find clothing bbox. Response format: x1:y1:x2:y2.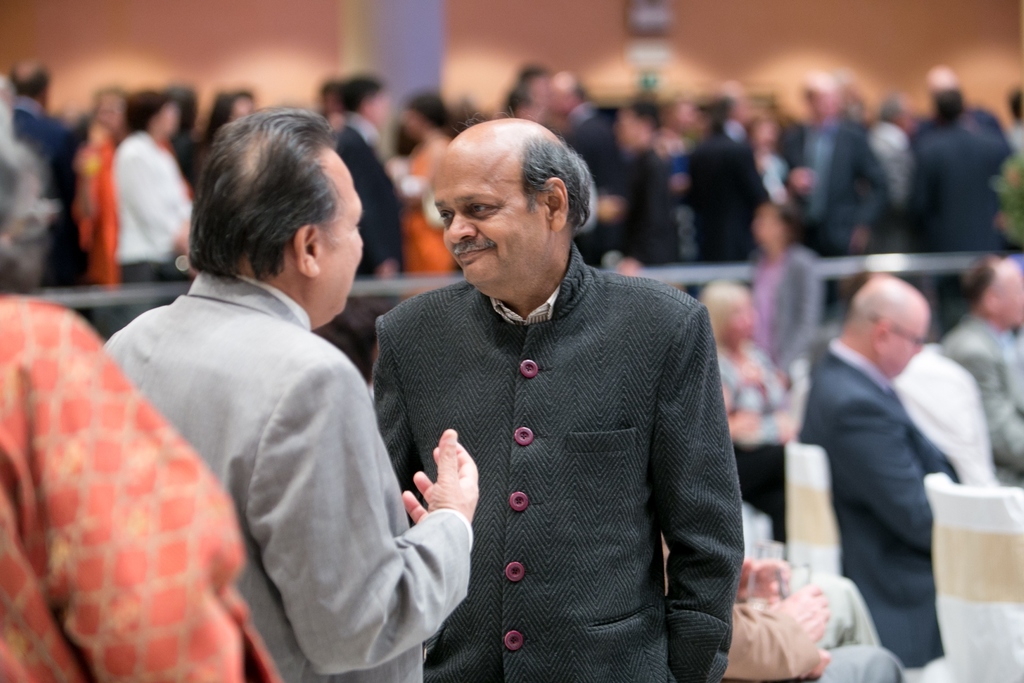
872:111:902:209.
